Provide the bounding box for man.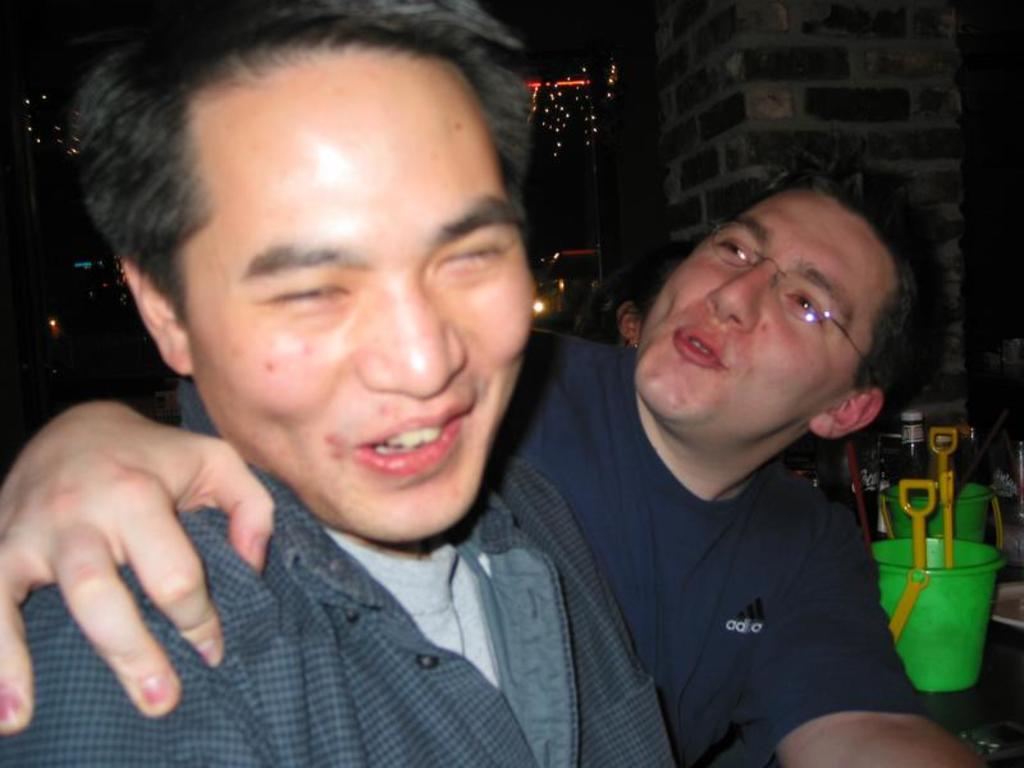
0 154 987 767.
